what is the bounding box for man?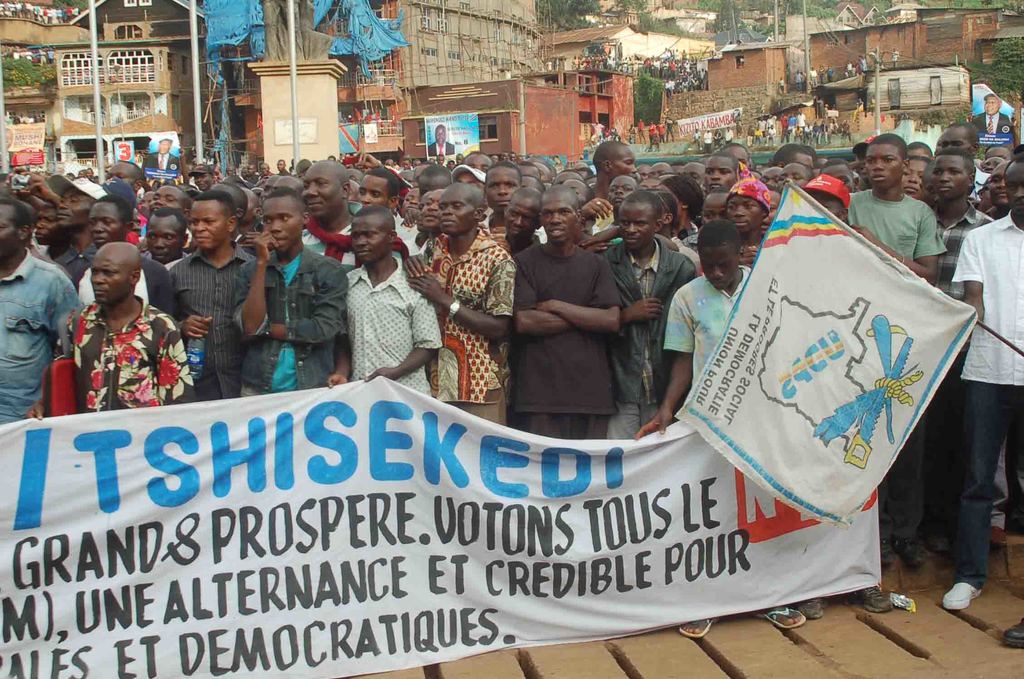
box=[144, 137, 179, 173].
